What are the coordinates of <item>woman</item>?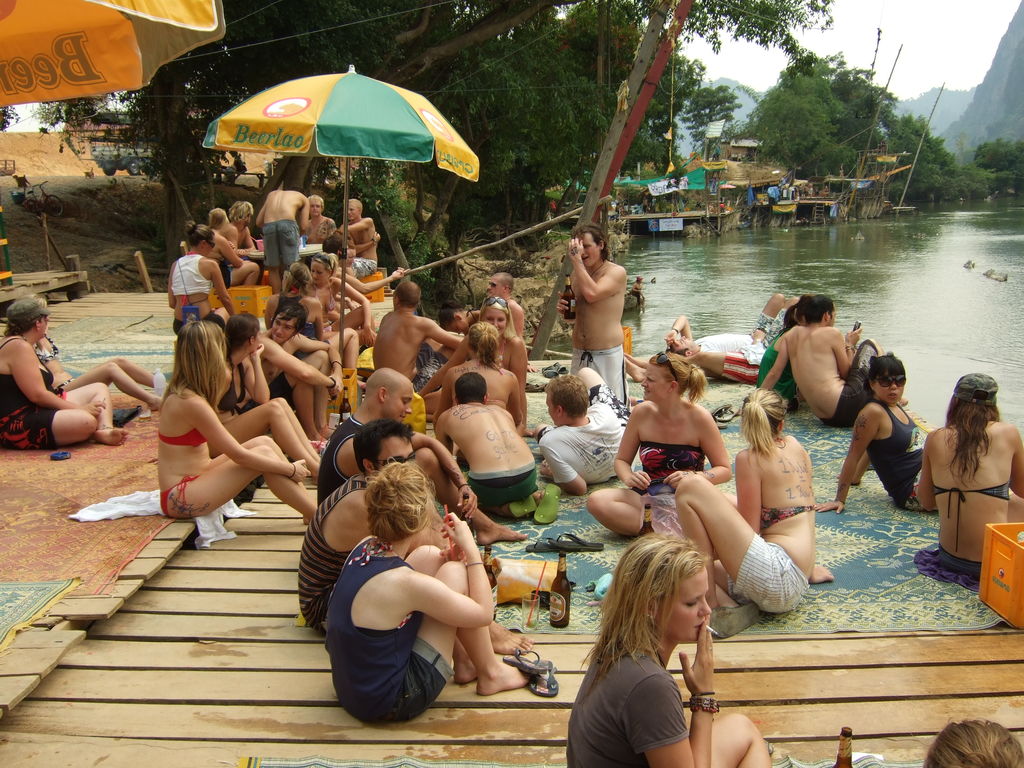
<bbox>17, 295, 162, 412</bbox>.
